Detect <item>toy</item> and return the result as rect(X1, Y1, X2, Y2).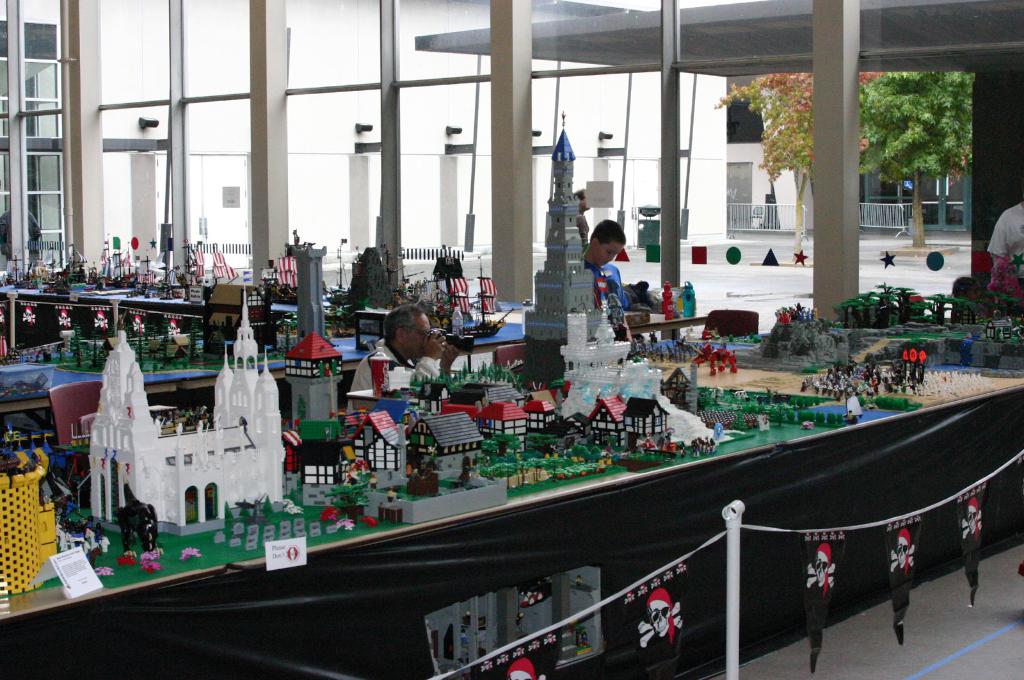
rect(29, 248, 102, 289).
